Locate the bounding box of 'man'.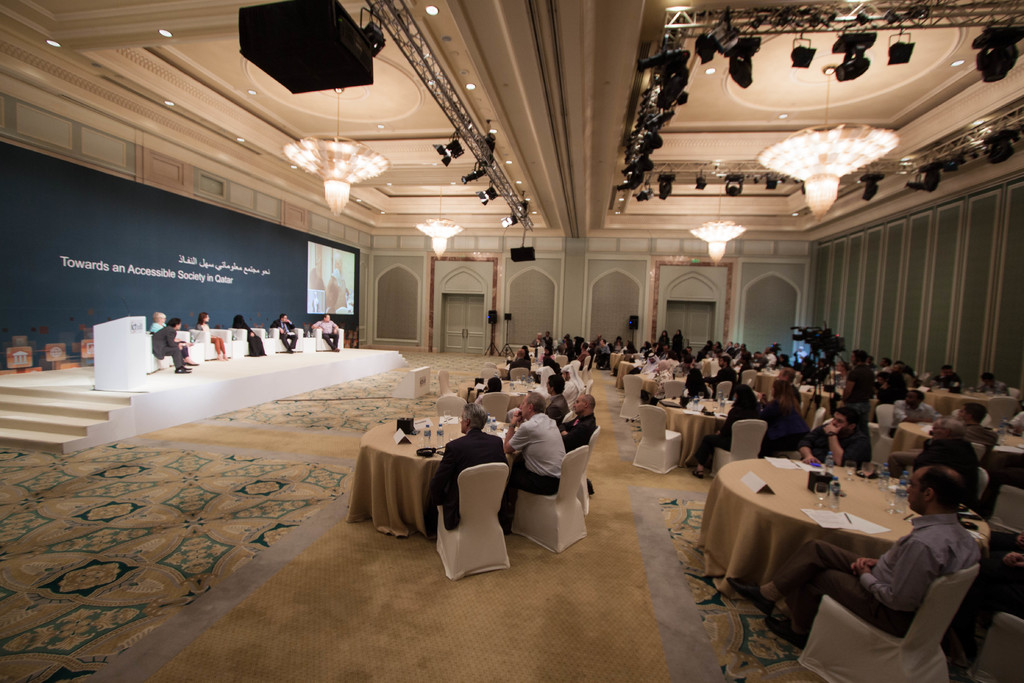
Bounding box: bbox(529, 331, 544, 354).
